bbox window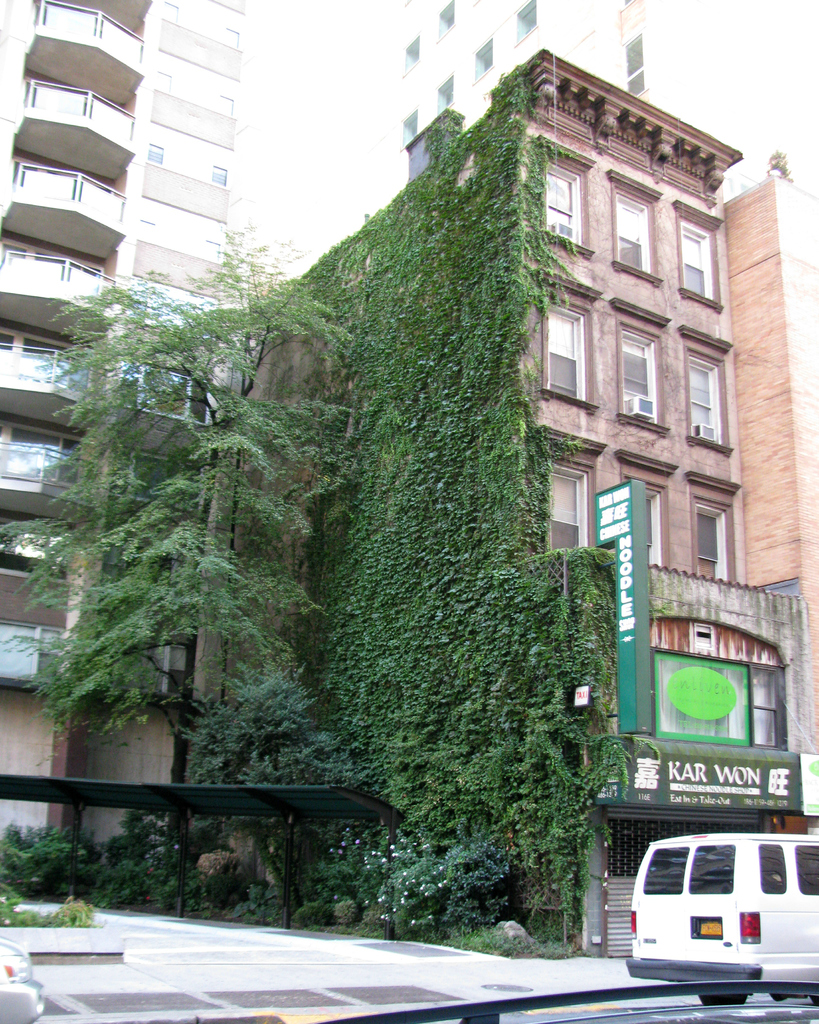
region(543, 298, 584, 401)
